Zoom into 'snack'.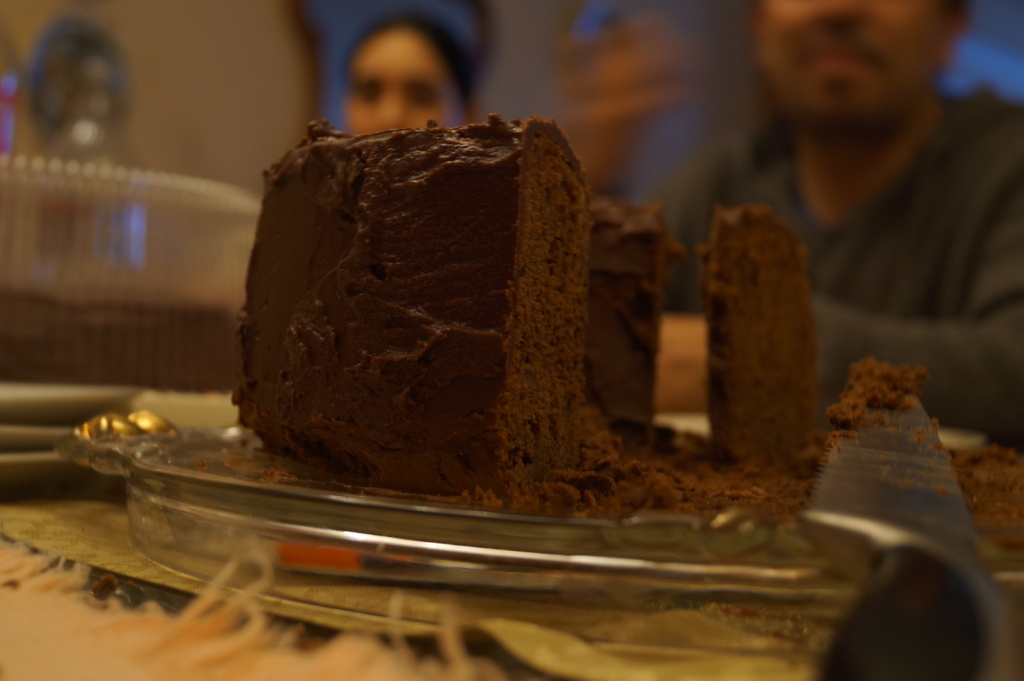
Zoom target: l=821, t=338, r=945, b=464.
